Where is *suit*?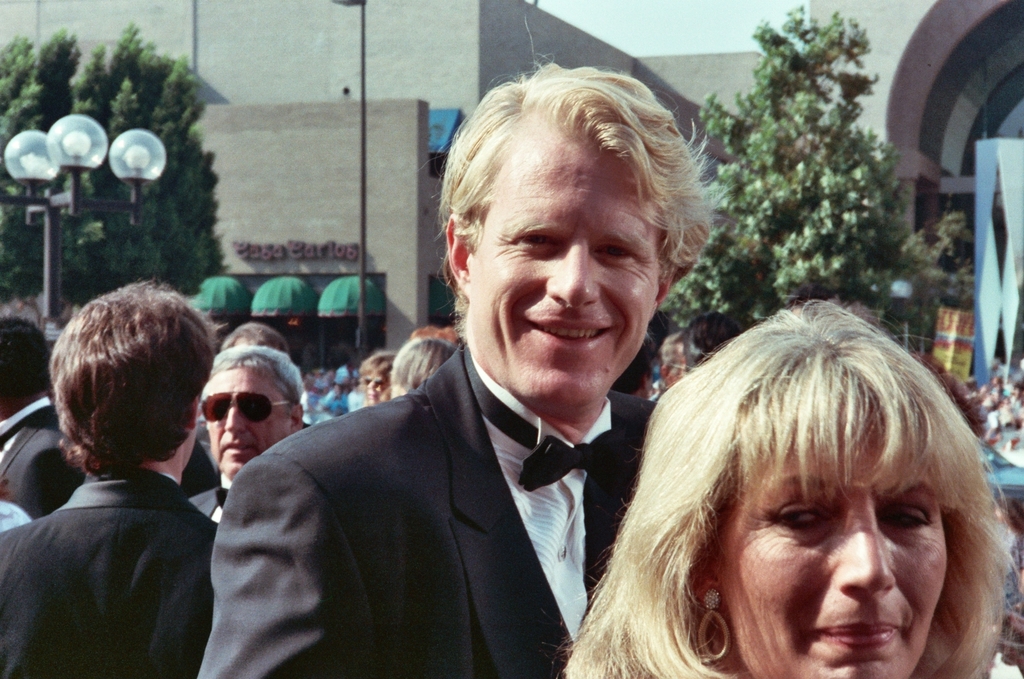
x1=0, y1=465, x2=218, y2=678.
